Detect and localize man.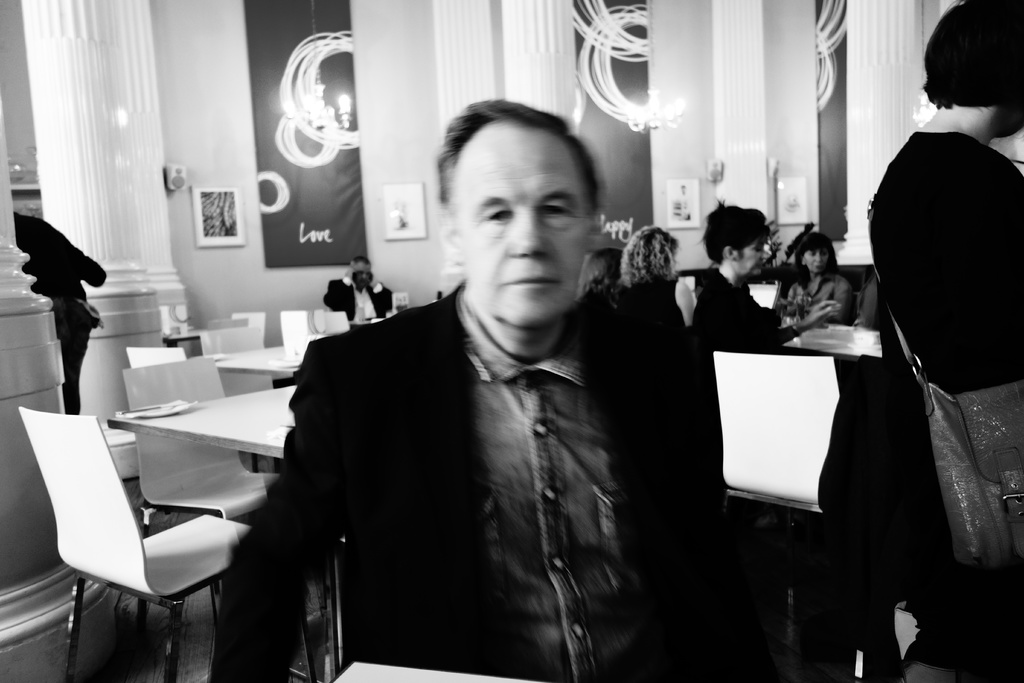
Localized at <box>679,197,835,354</box>.
